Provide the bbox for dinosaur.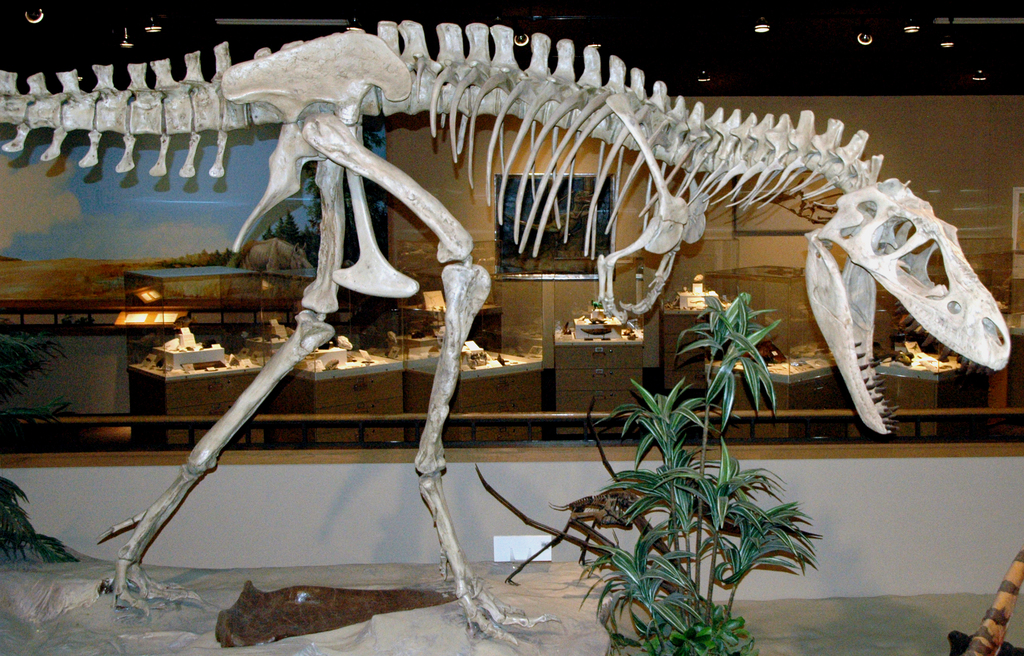
bbox=(0, 17, 1015, 650).
